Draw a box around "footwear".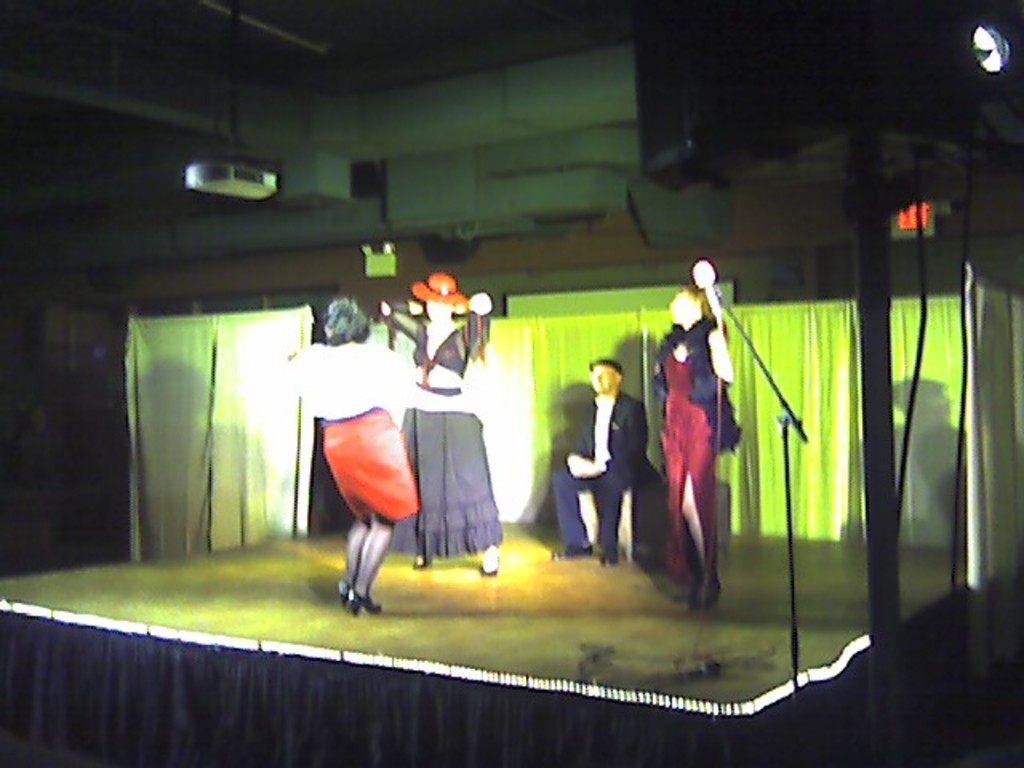
<region>411, 552, 426, 568</region>.
